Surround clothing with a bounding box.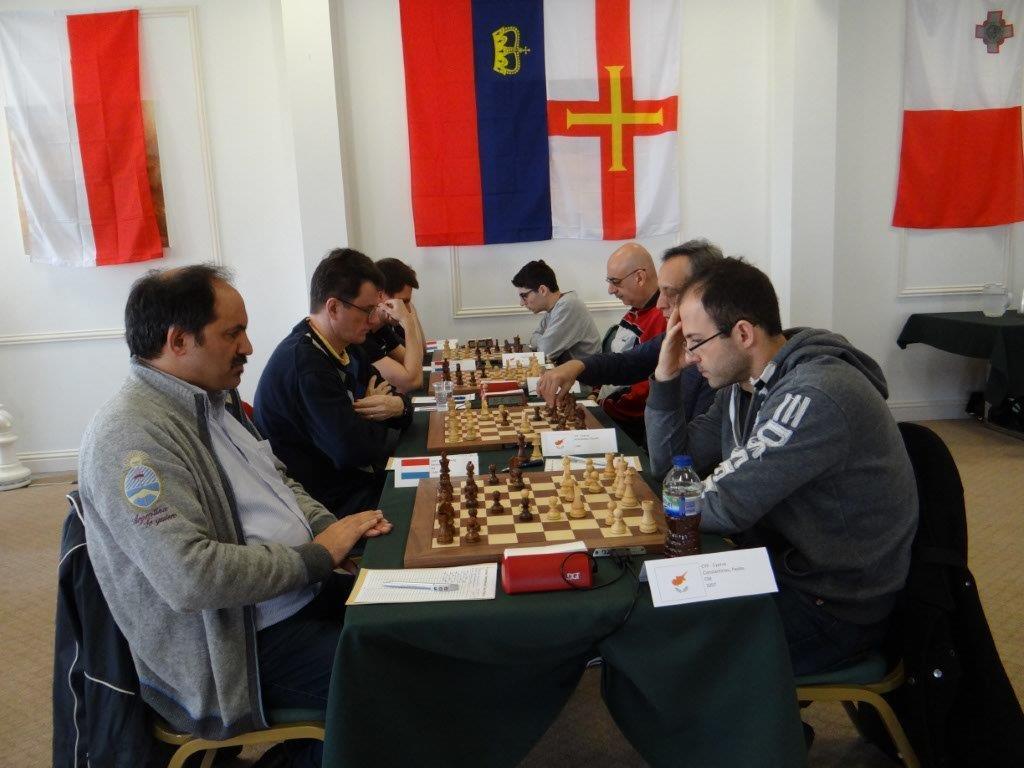
x1=78 y1=362 x2=329 y2=730.
